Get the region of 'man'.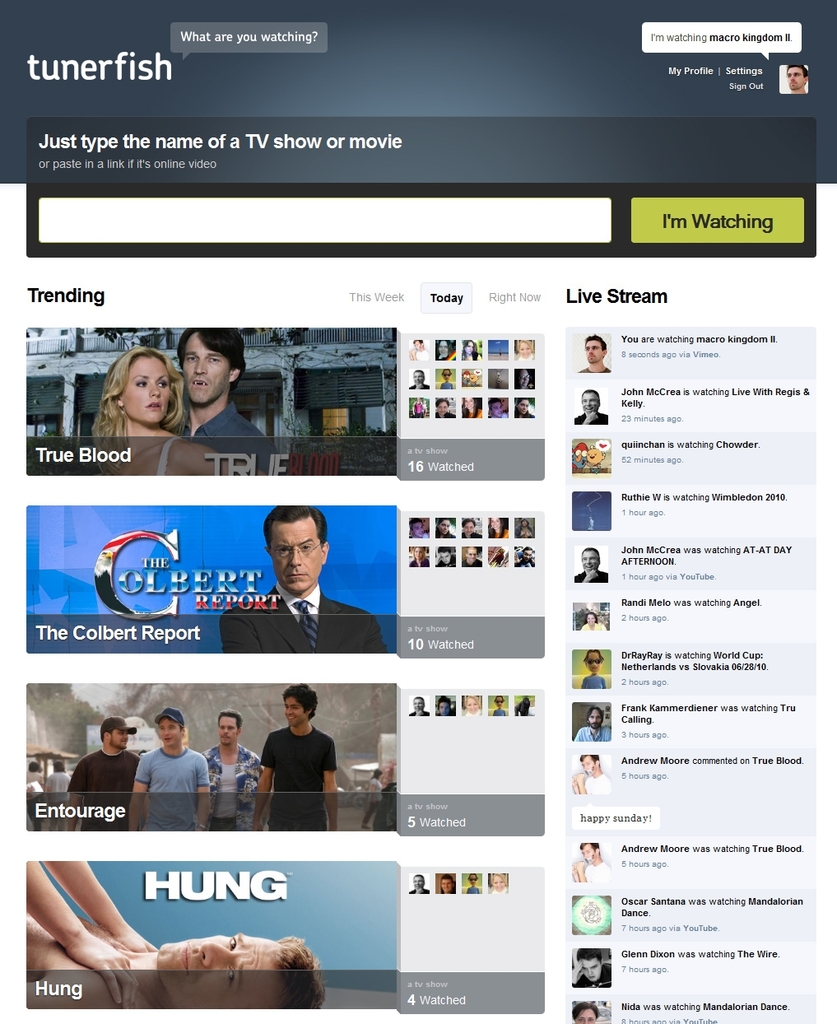
locate(163, 329, 272, 481).
